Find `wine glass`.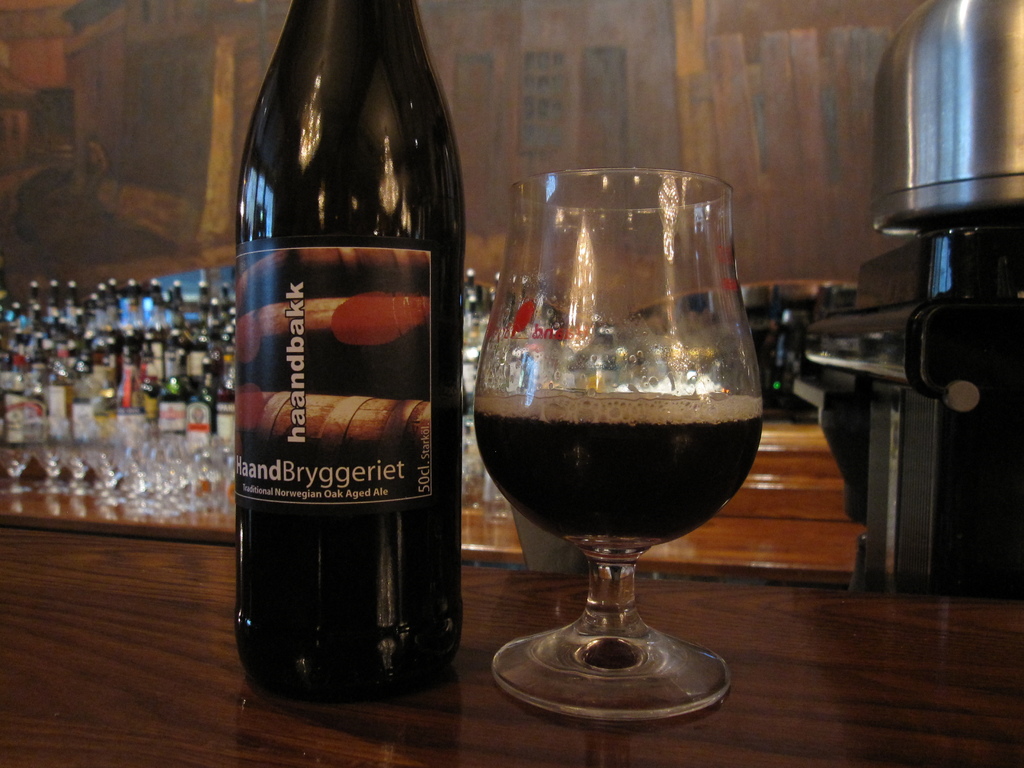
locate(470, 168, 765, 722).
